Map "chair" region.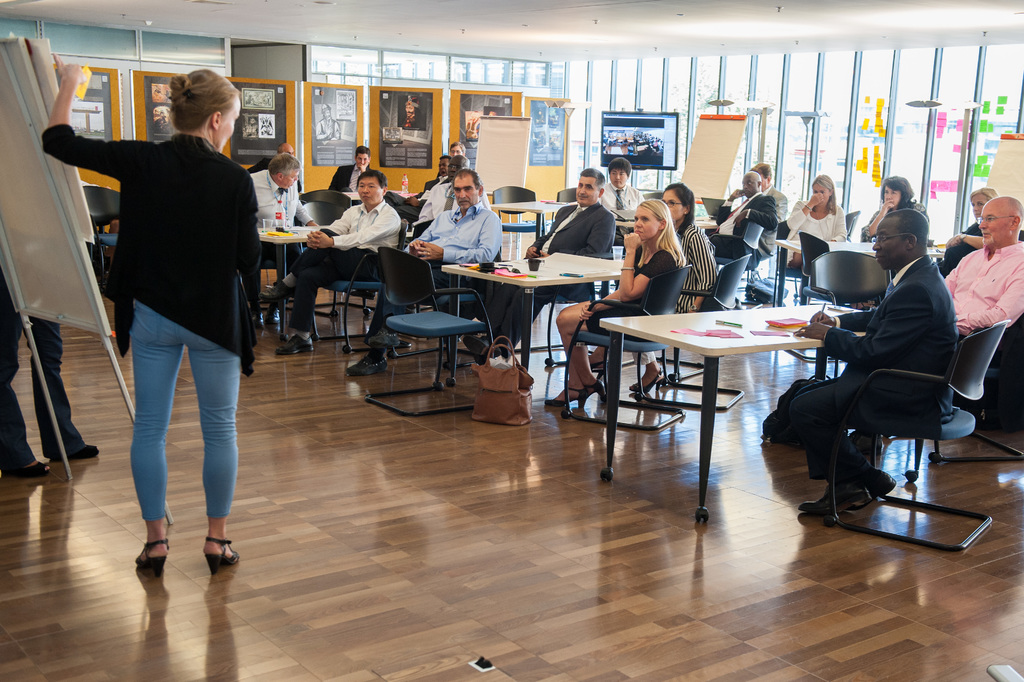
Mapped to (778, 228, 879, 356).
